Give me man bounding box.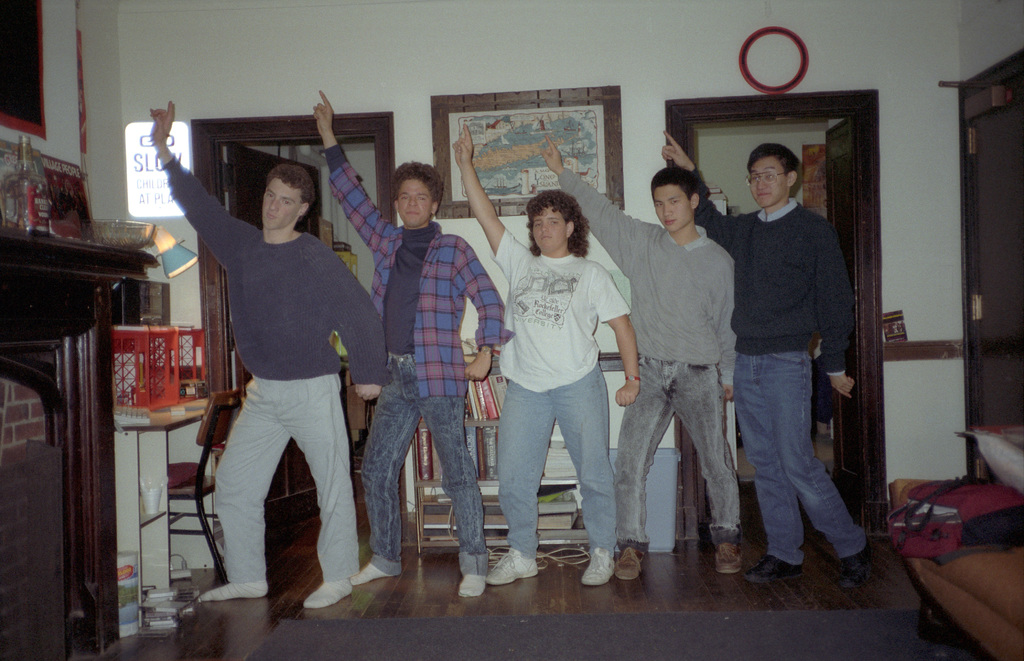
box=[541, 136, 746, 581].
